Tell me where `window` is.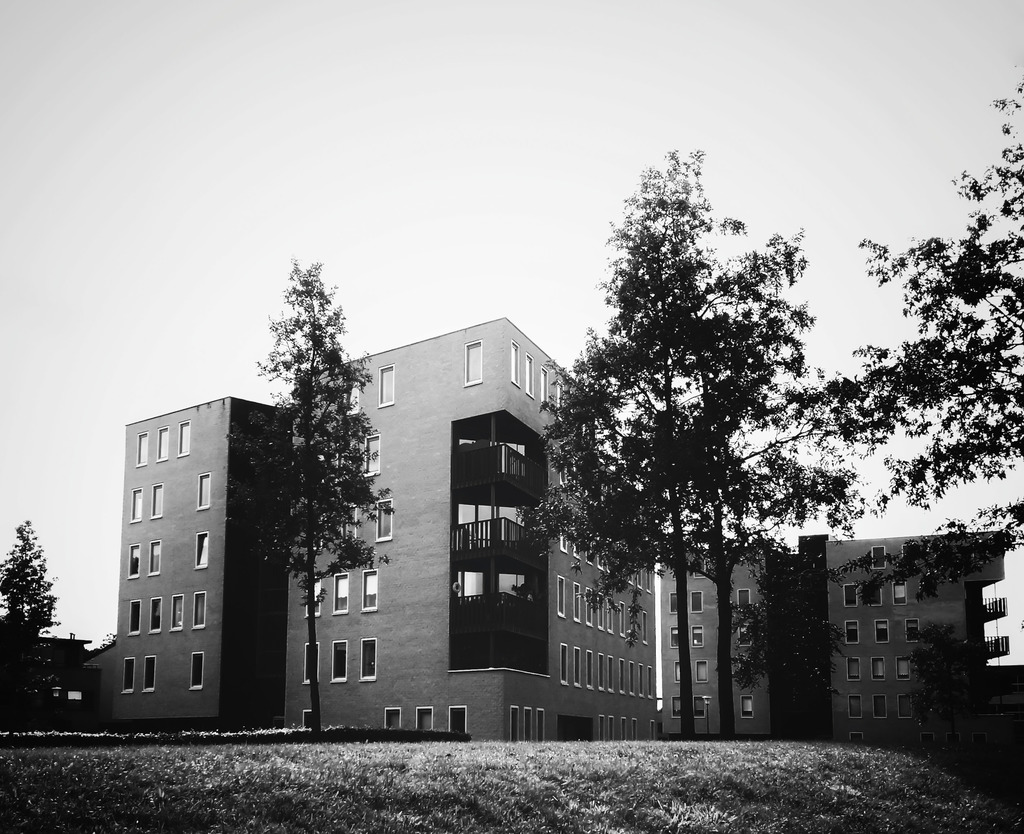
`window` is at bbox=[690, 593, 701, 614].
